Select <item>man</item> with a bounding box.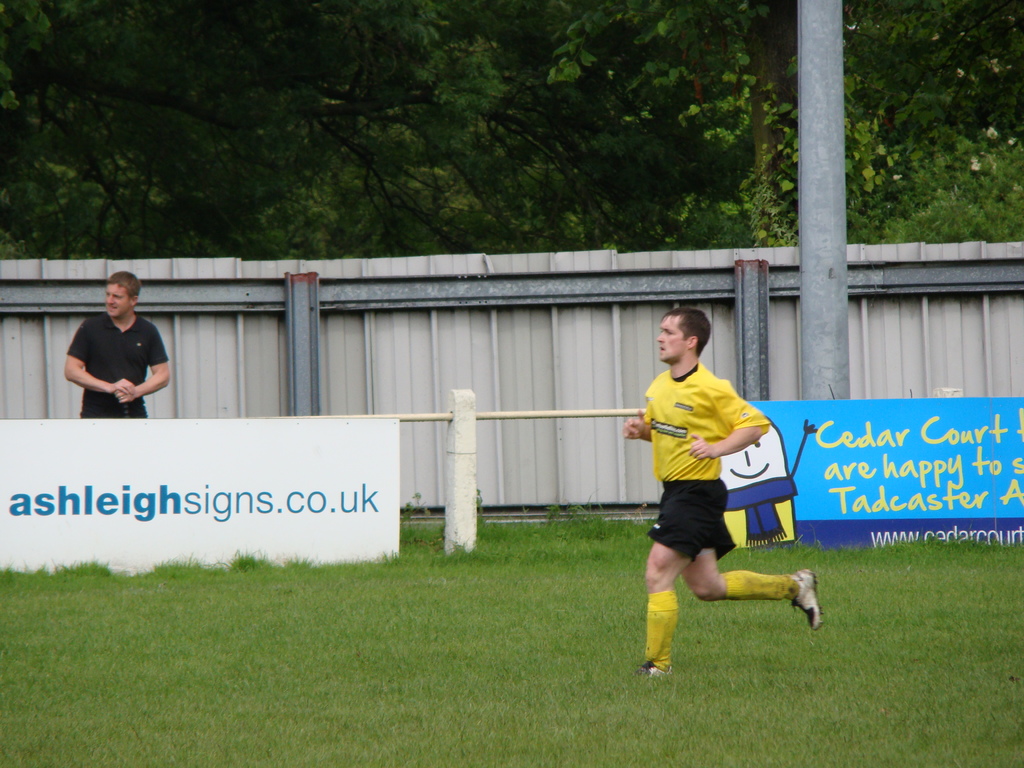
55,273,172,428.
